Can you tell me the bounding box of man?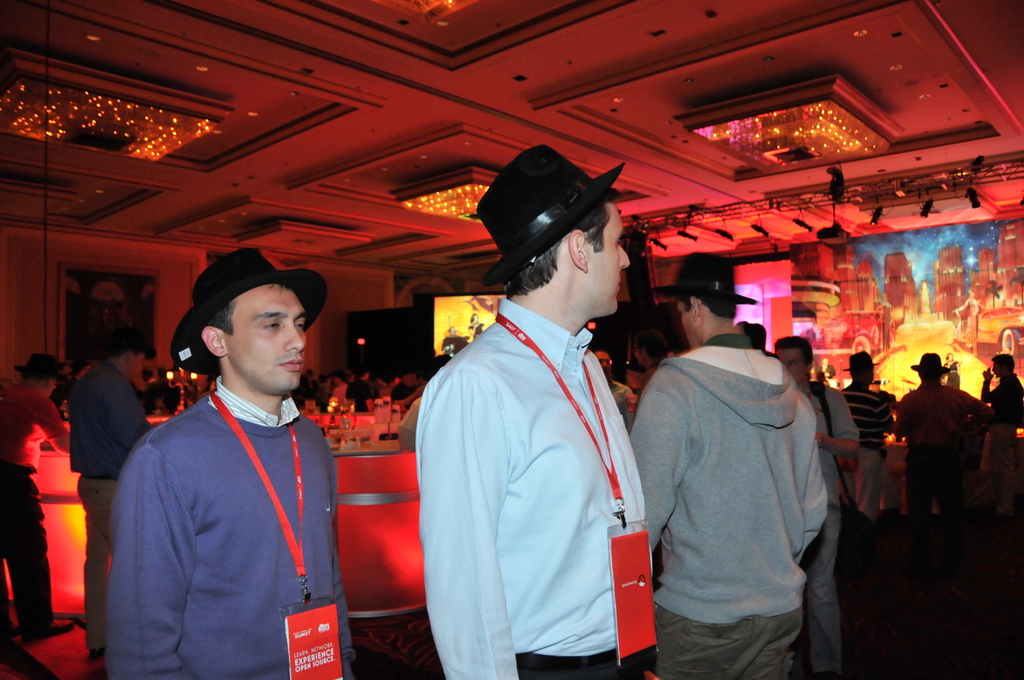
box=[65, 329, 152, 659].
